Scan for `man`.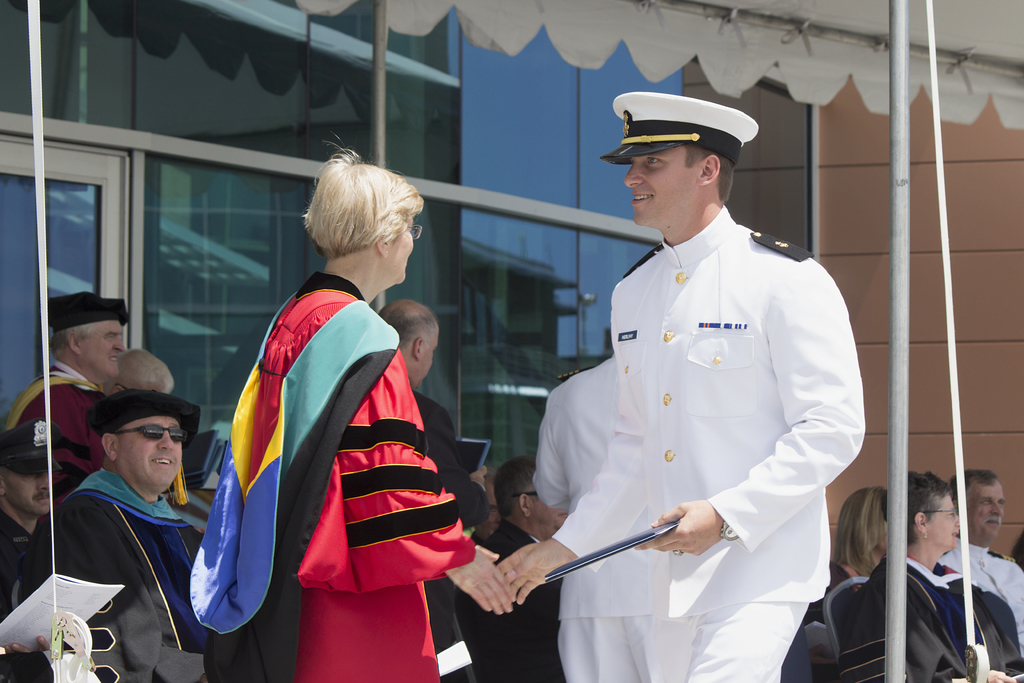
Scan result: 1,289,129,527.
